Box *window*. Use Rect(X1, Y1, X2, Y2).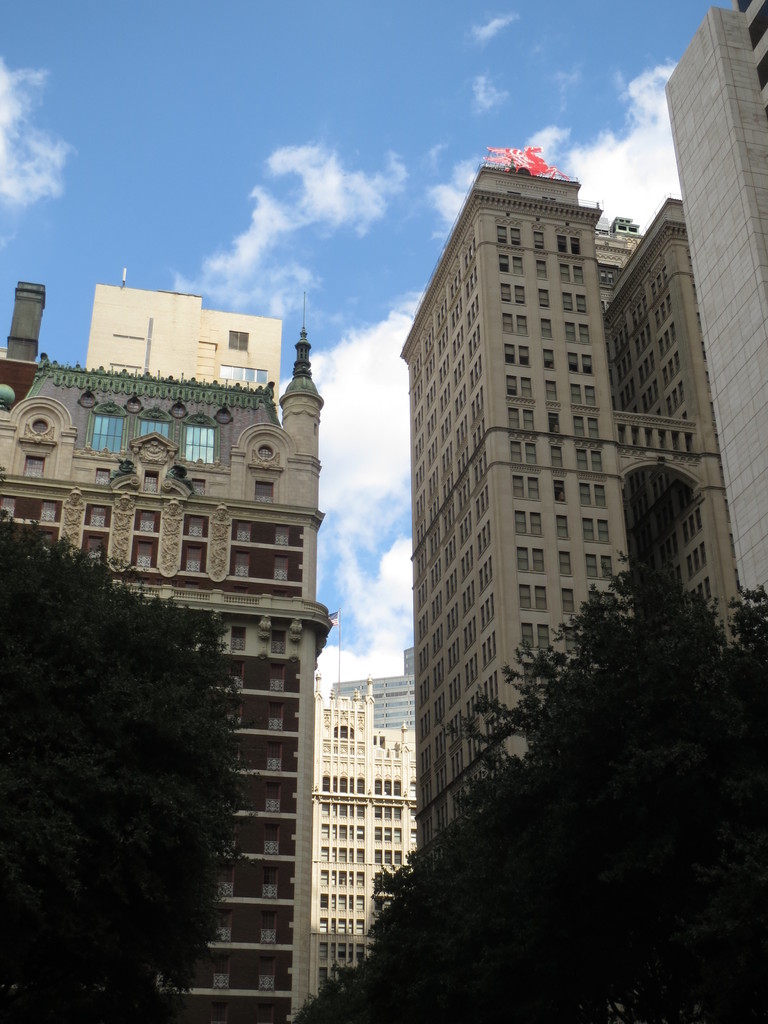
Rect(218, 867, 232, 896).
